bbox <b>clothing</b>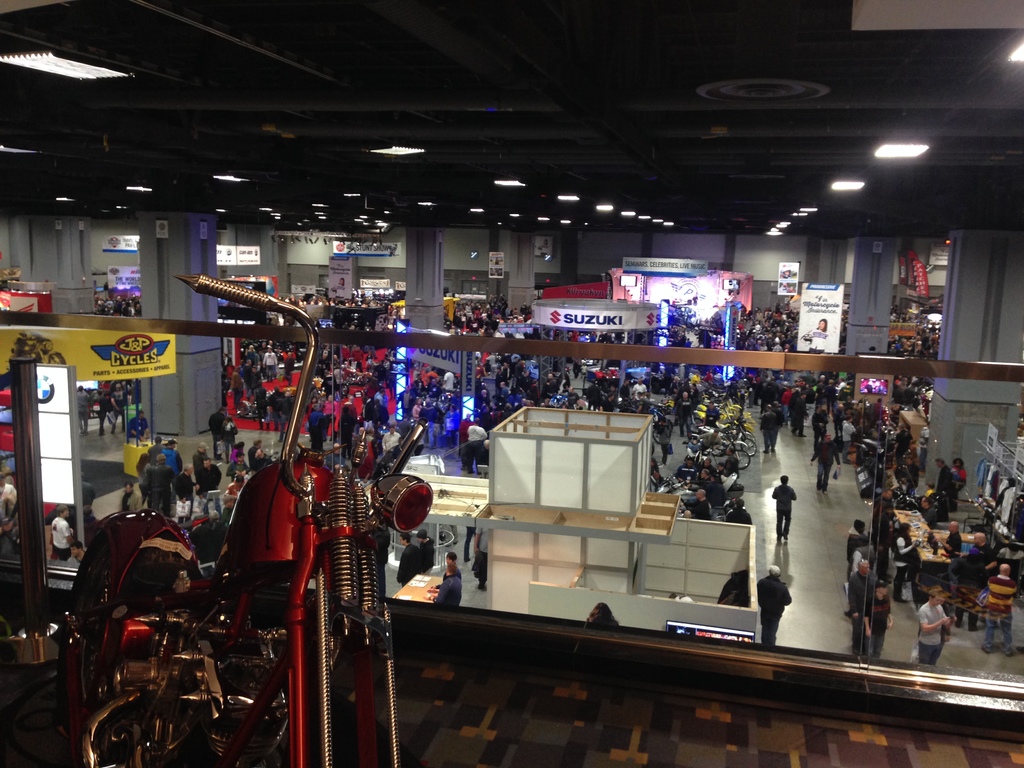
<box>141,460,173,524</box>
